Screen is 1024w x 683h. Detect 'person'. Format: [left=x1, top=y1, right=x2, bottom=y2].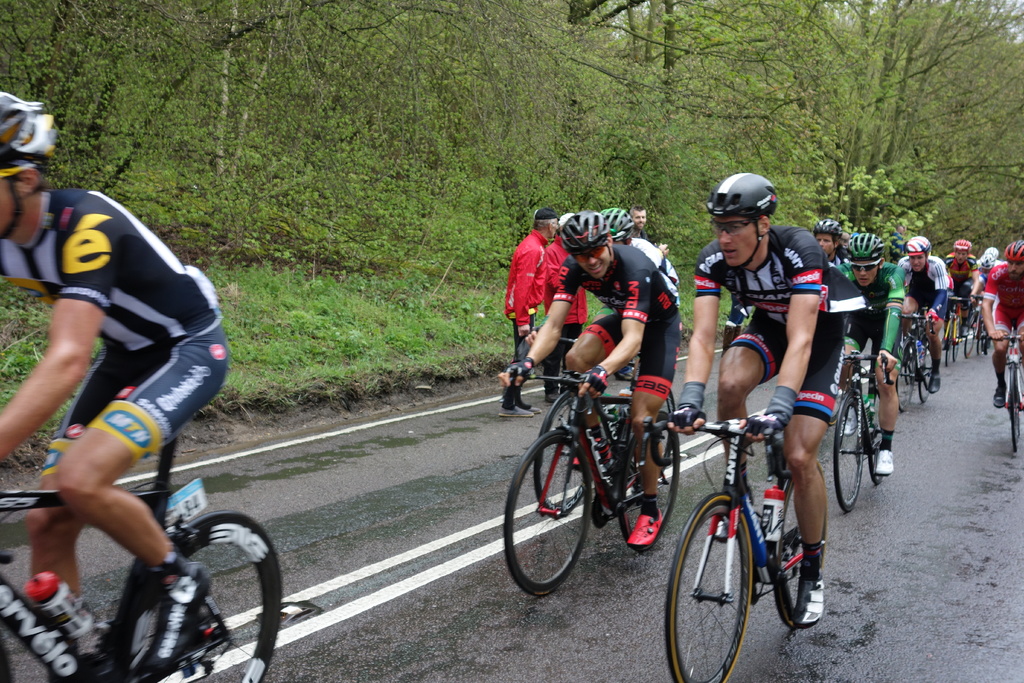
[left=941, top=231, right=978, bottom=340].
